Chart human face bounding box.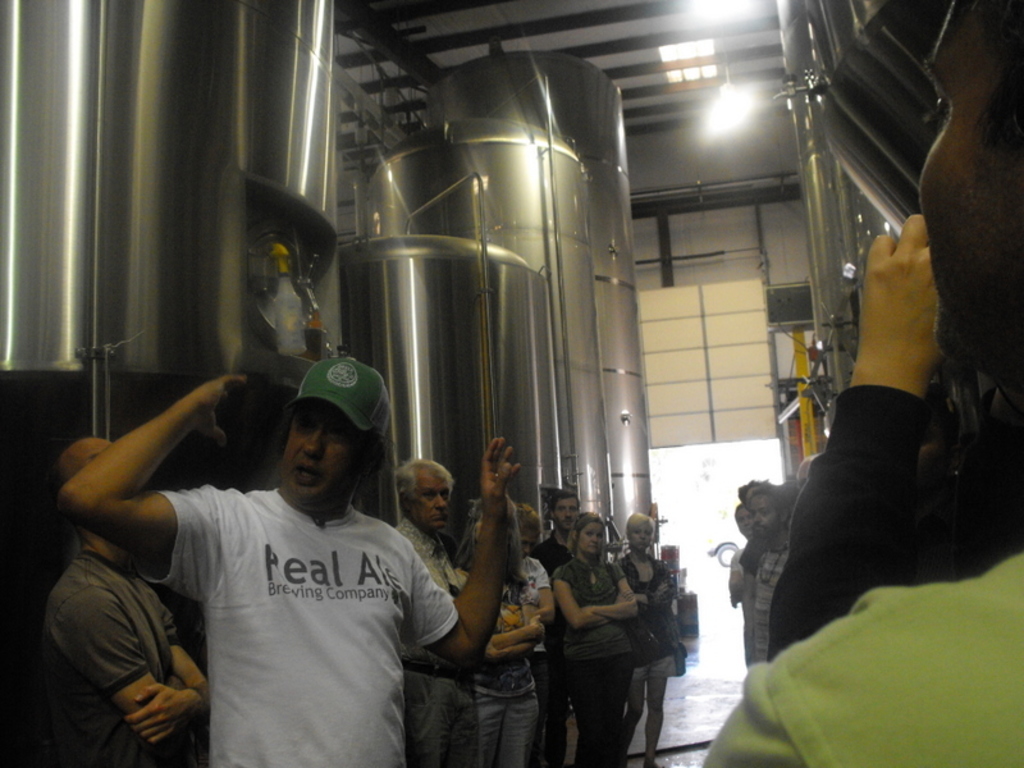
Charted: (750, 492, 780, 539).
